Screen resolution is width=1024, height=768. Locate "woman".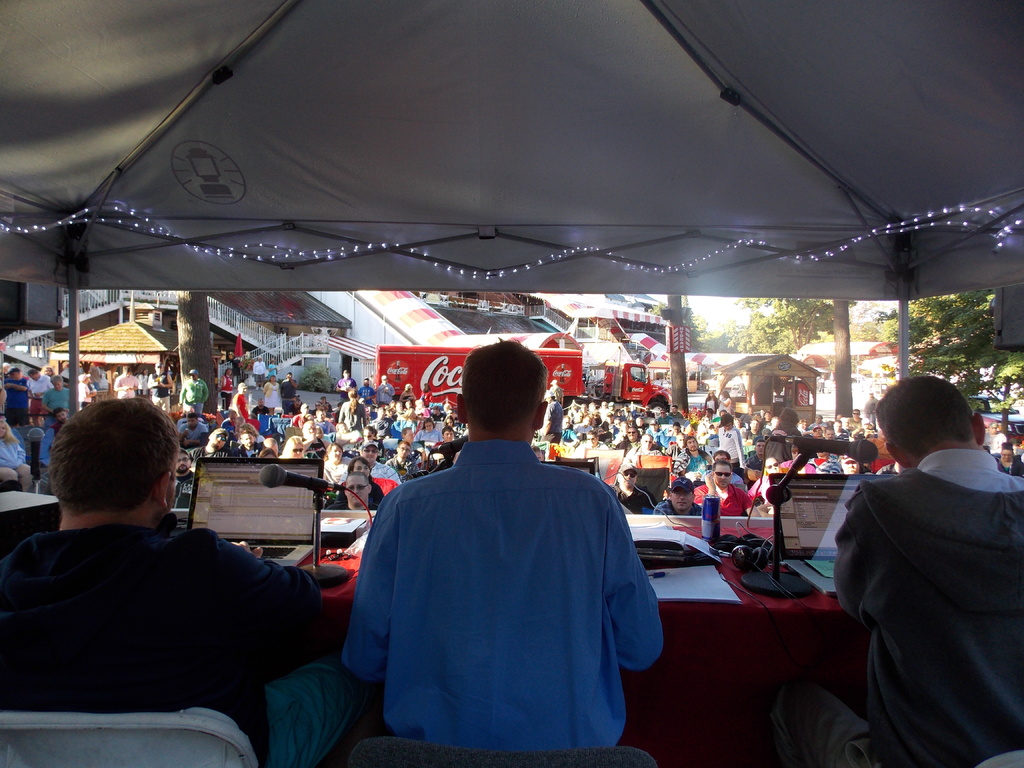
134/367/149/396.
